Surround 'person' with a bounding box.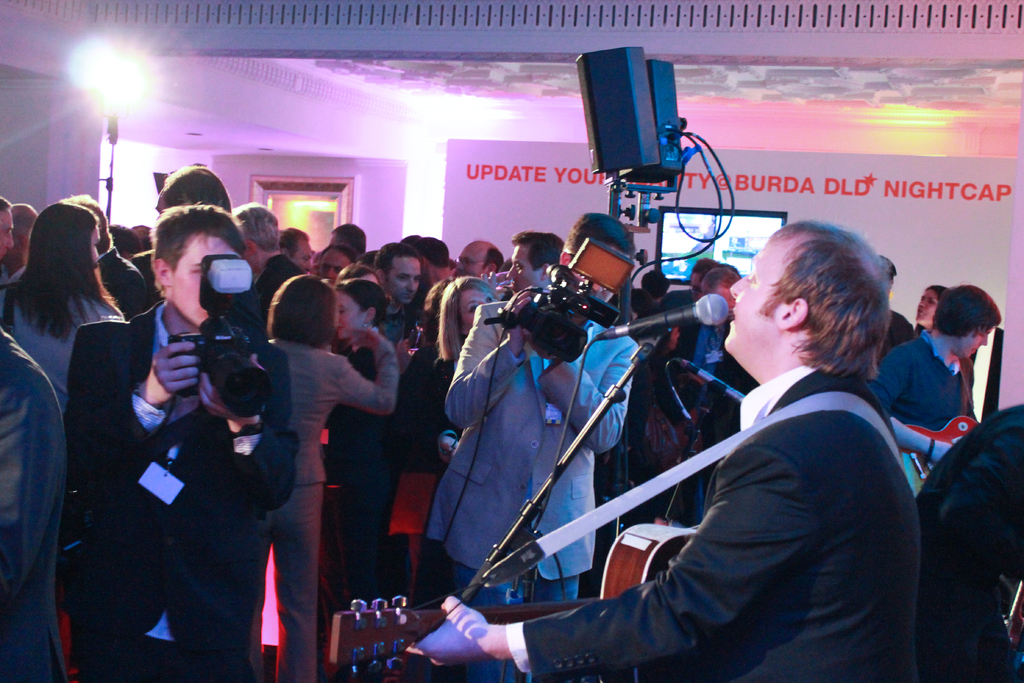
crop(0, 325, 61, 682).
